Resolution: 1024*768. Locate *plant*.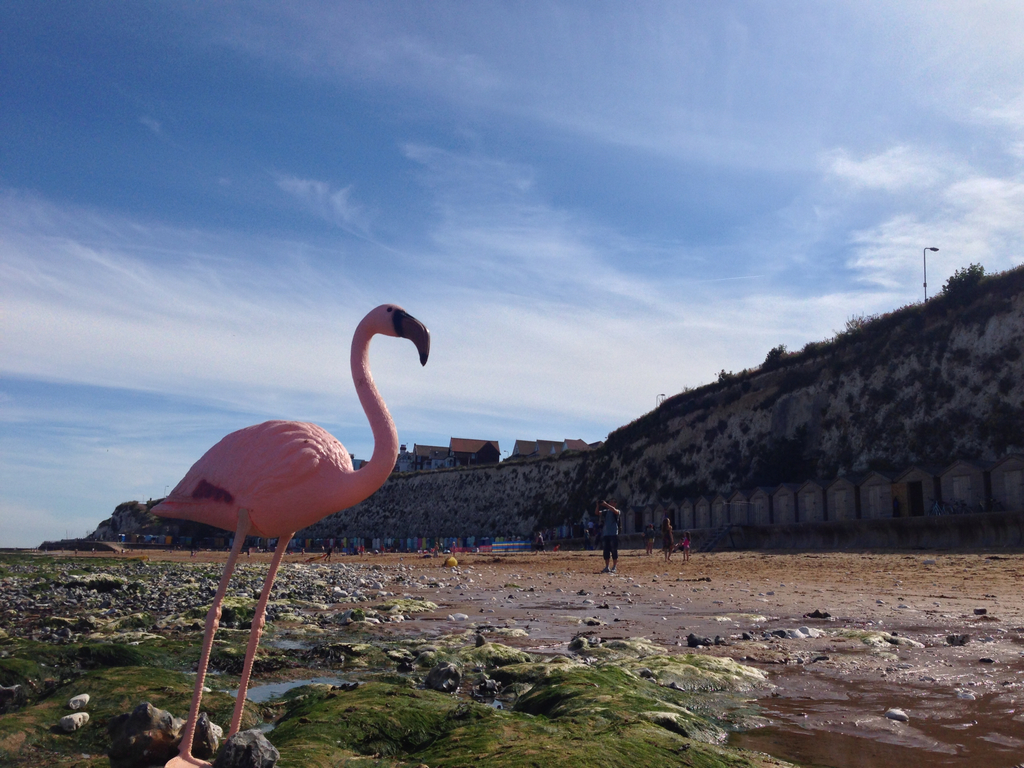
x1=941 y1=254 x2=986 y2=292.
